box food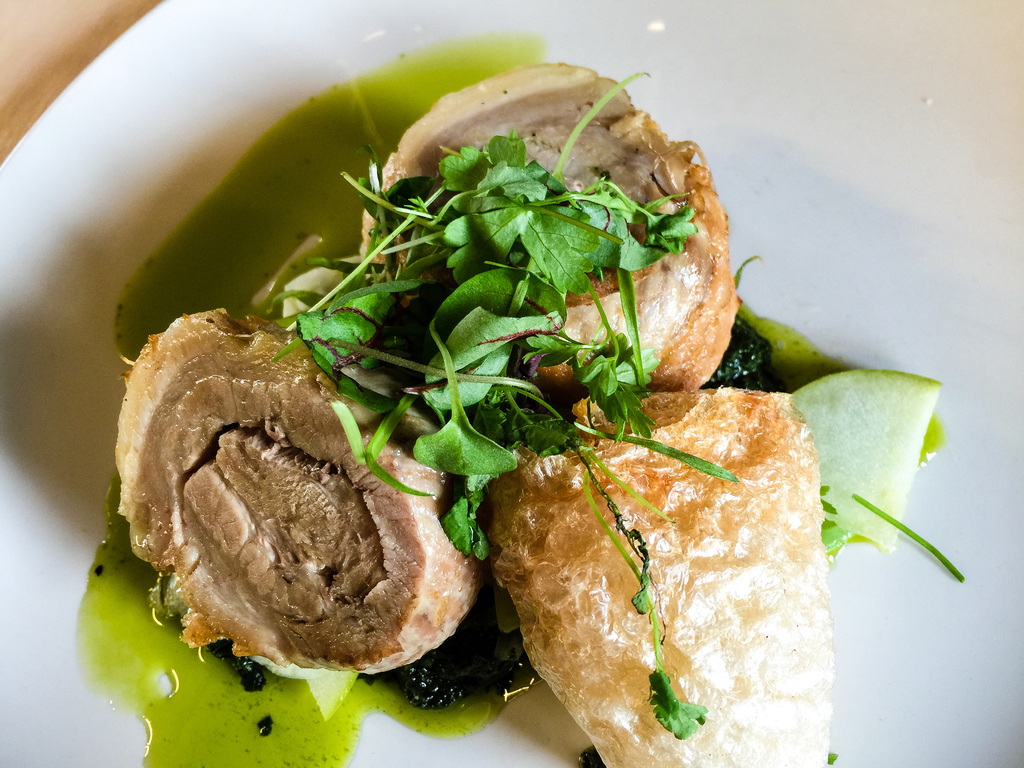
x1=118 y1=303 x2=474 y2=711
